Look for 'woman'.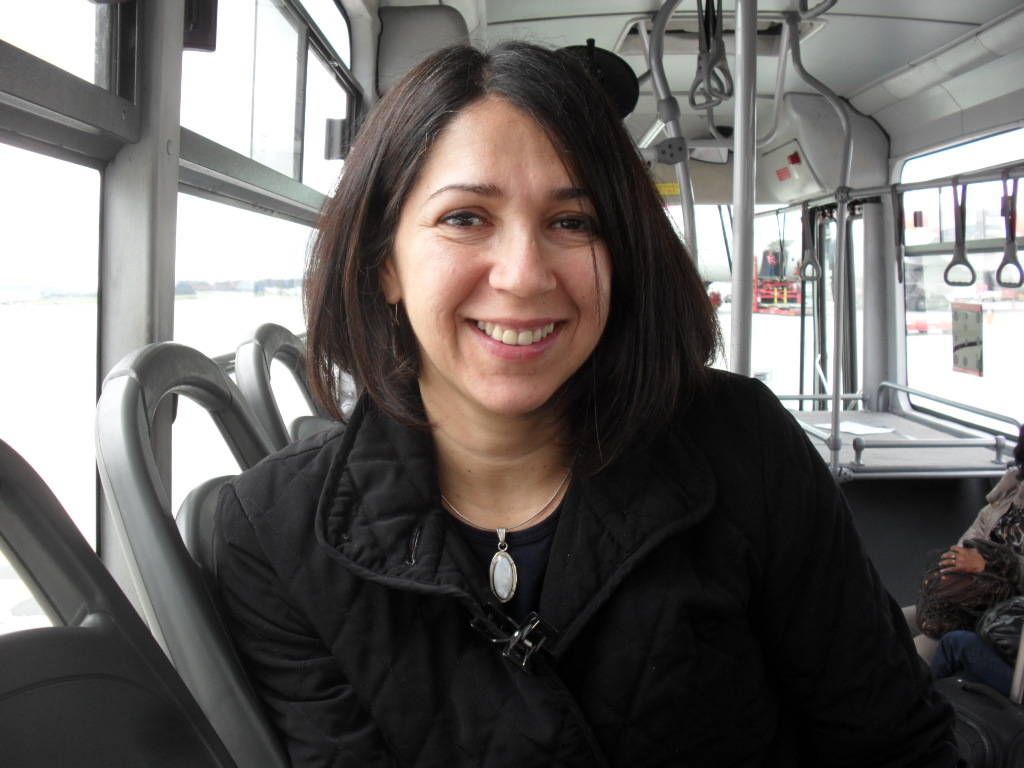
Found: 136/67/893/752.
